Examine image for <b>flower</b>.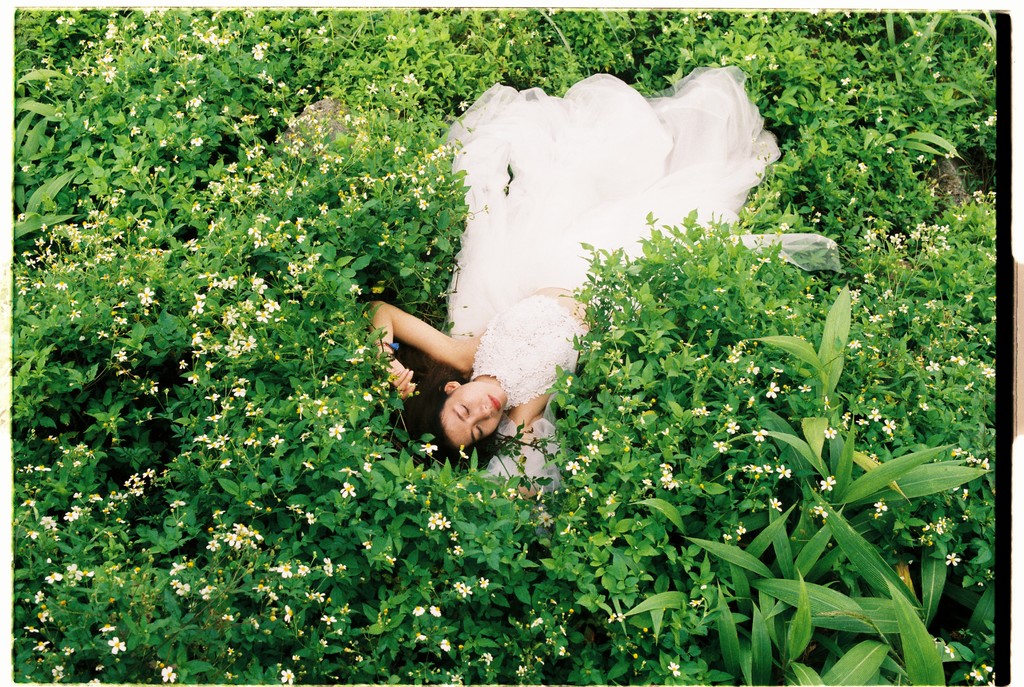
Examination result: [left=981, top=343, right=991, bottom=344].
